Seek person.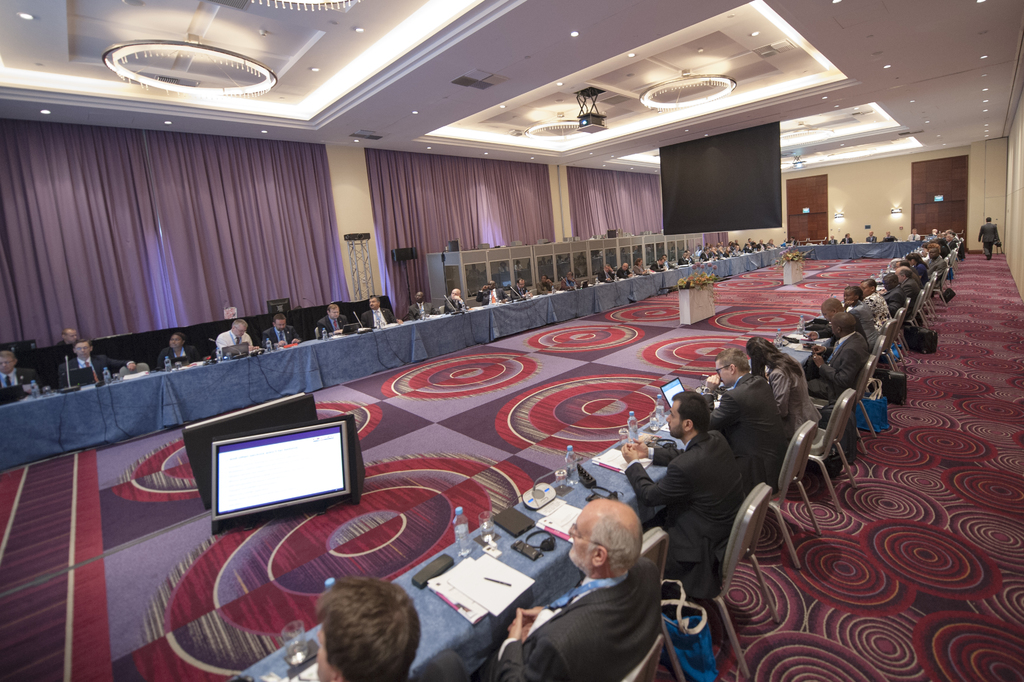
[x1=52, y1=326, x2=80, y2=346].
